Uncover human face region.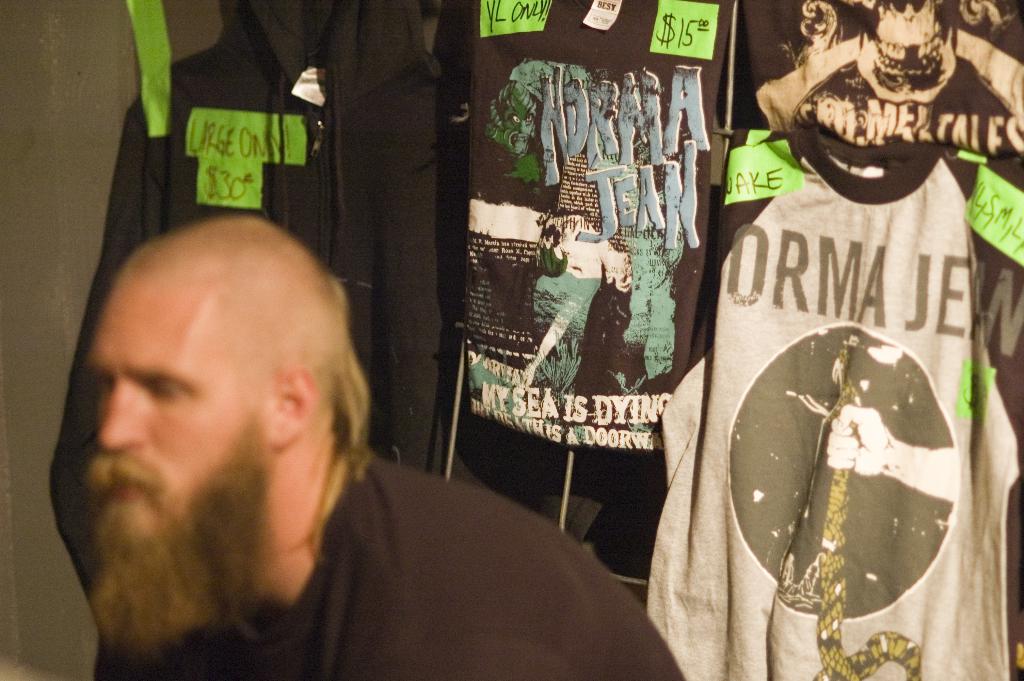
Uncovered: (610, 246, 636, 291).
